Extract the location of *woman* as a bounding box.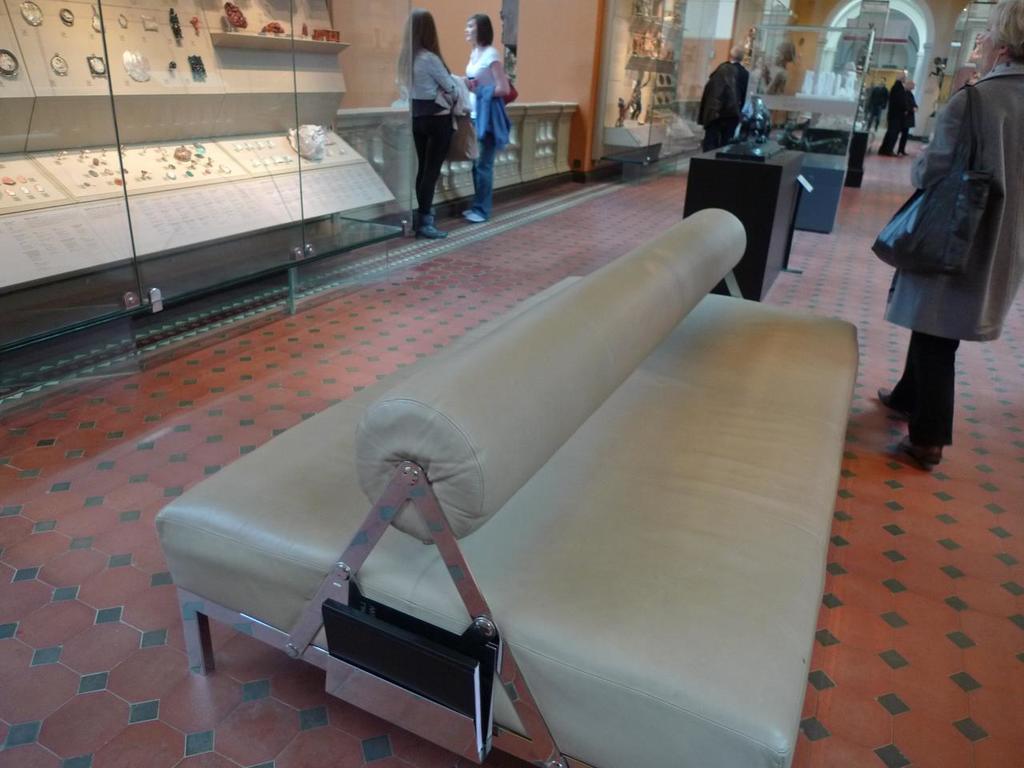
[463,10,507,230].
